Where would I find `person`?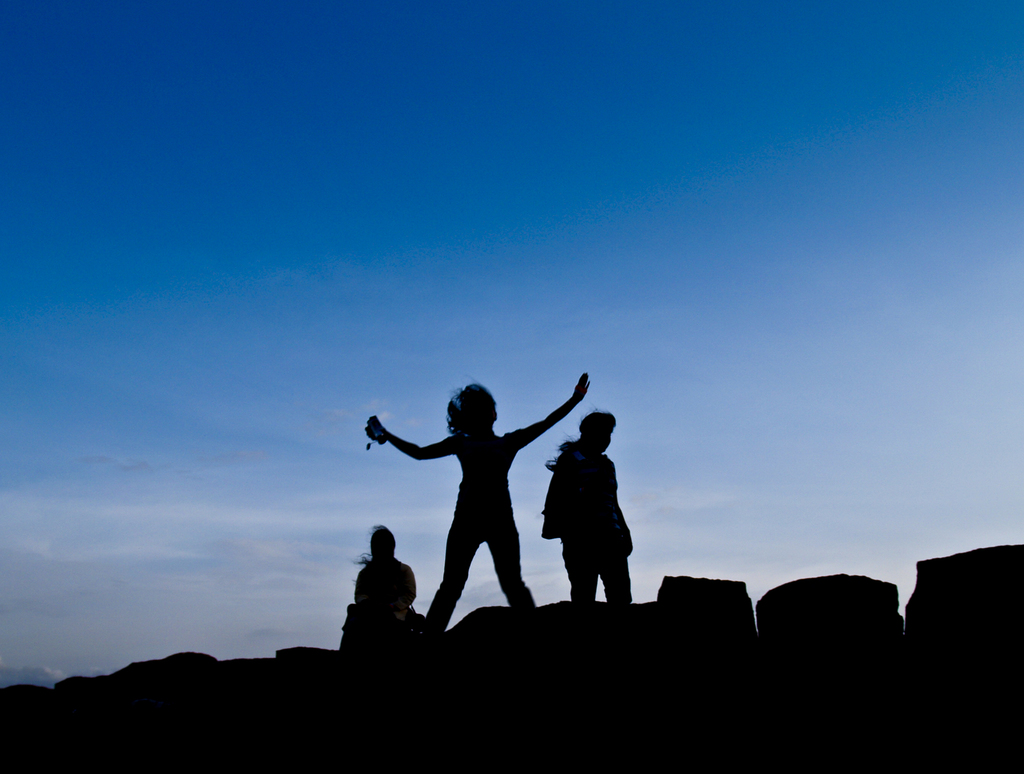
At (544, 406, 633, 603).
